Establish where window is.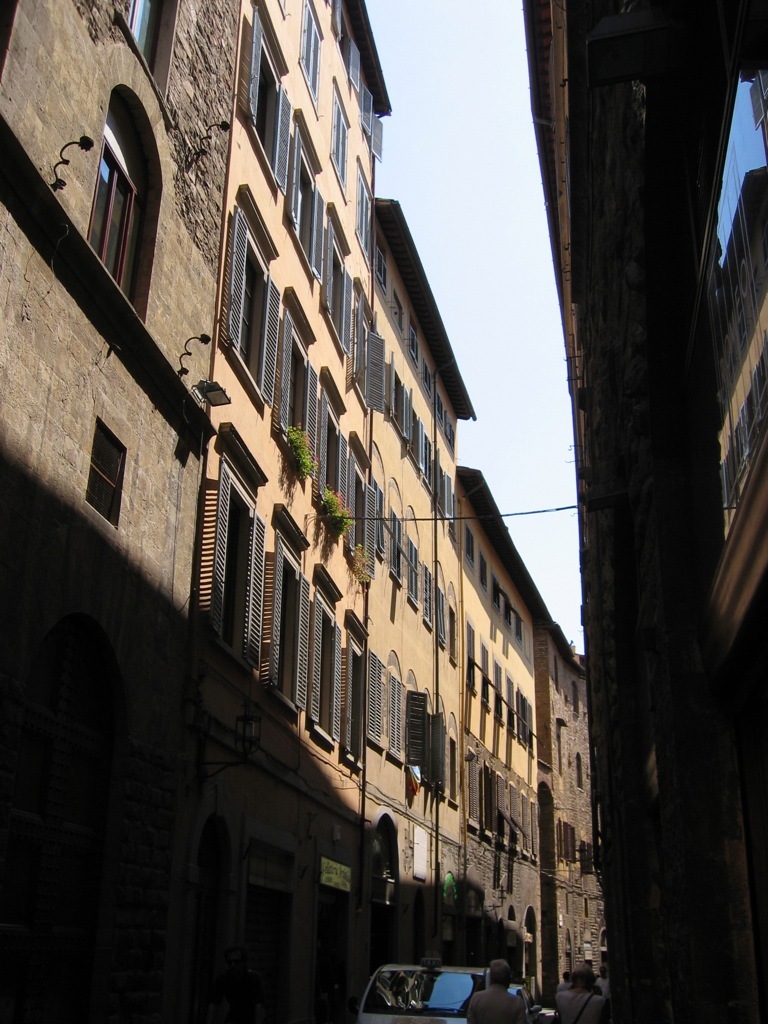
Established at 485,770,497,837.
